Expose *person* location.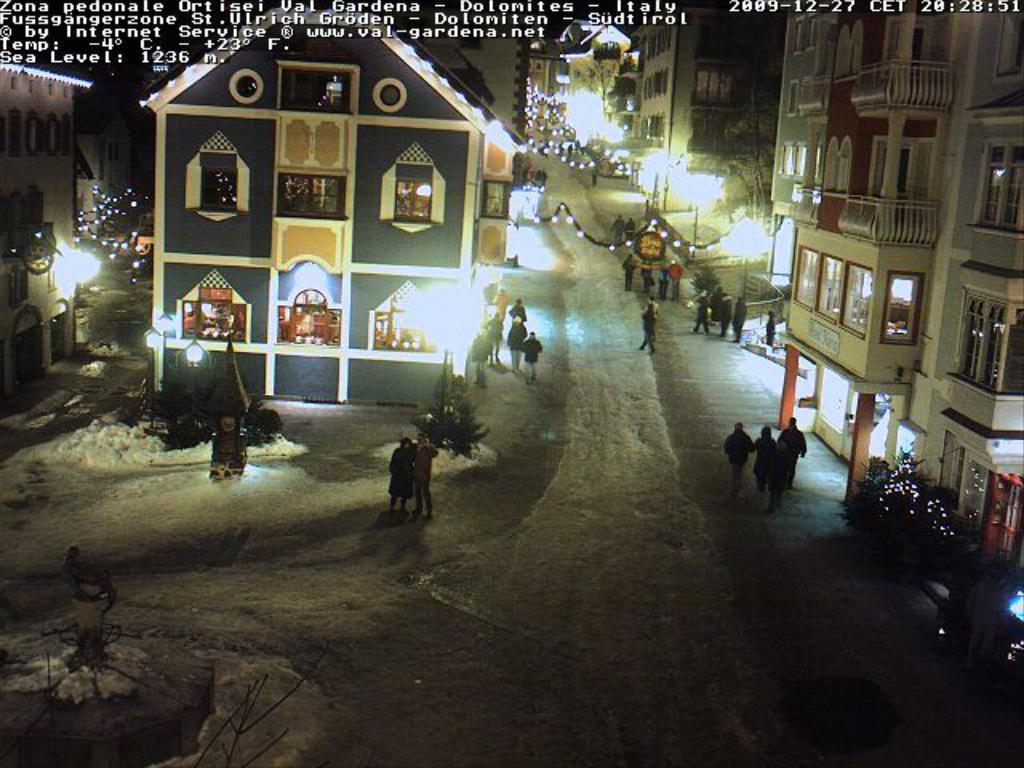
Exposed at box=[512, 296, 528, 331].
